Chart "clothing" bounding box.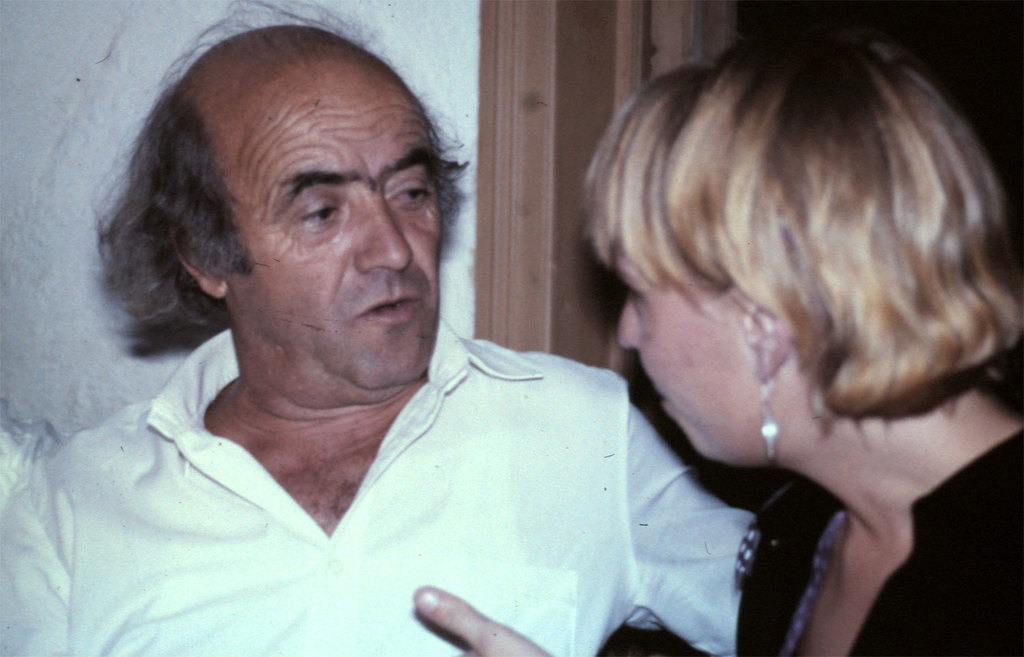
Charted: x1=0 y1=324 x2=758 y2=656.
